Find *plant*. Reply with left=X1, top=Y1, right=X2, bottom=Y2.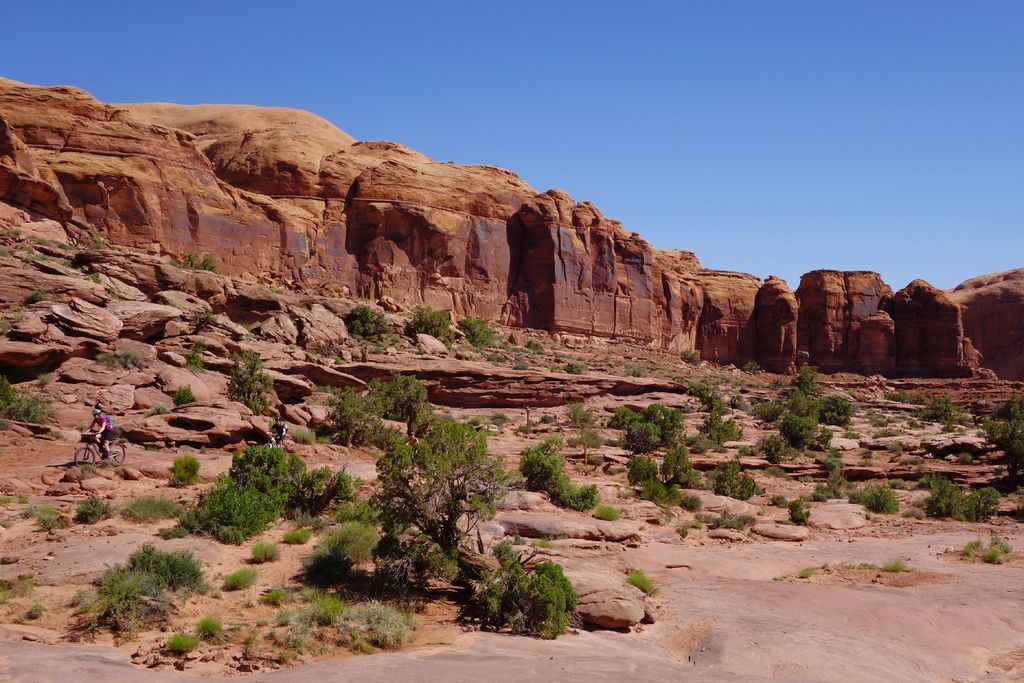
left=737, top=361, right=774, bottom=377.
